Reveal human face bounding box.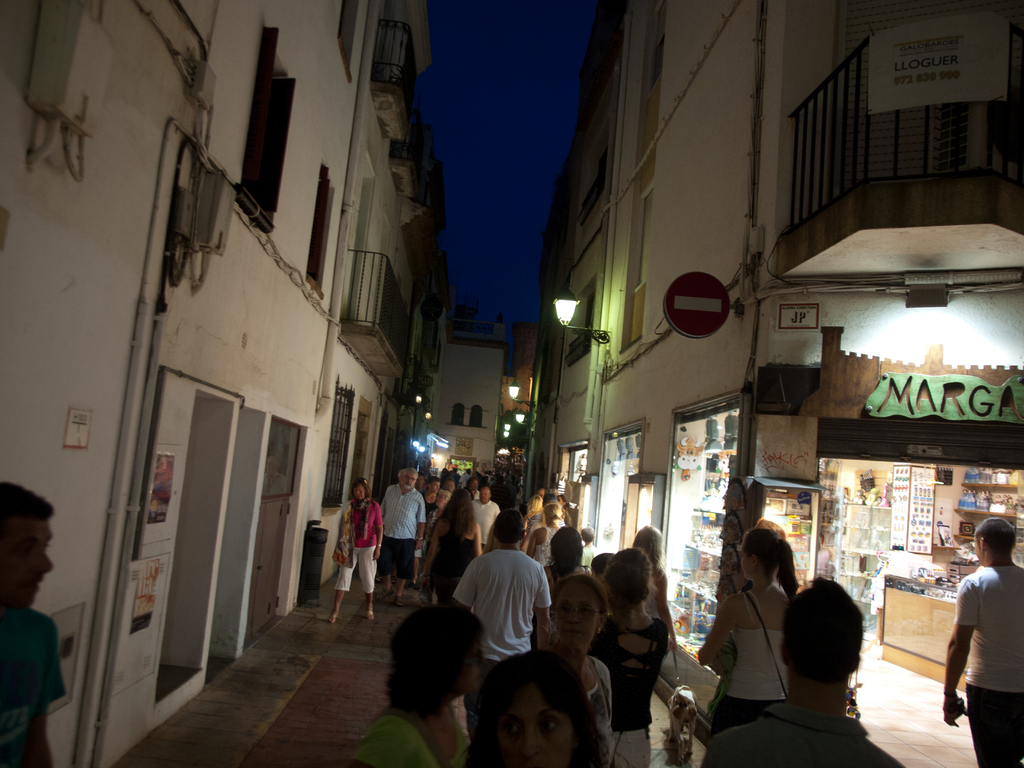
Revealed: (353, 482, 366, 500).
